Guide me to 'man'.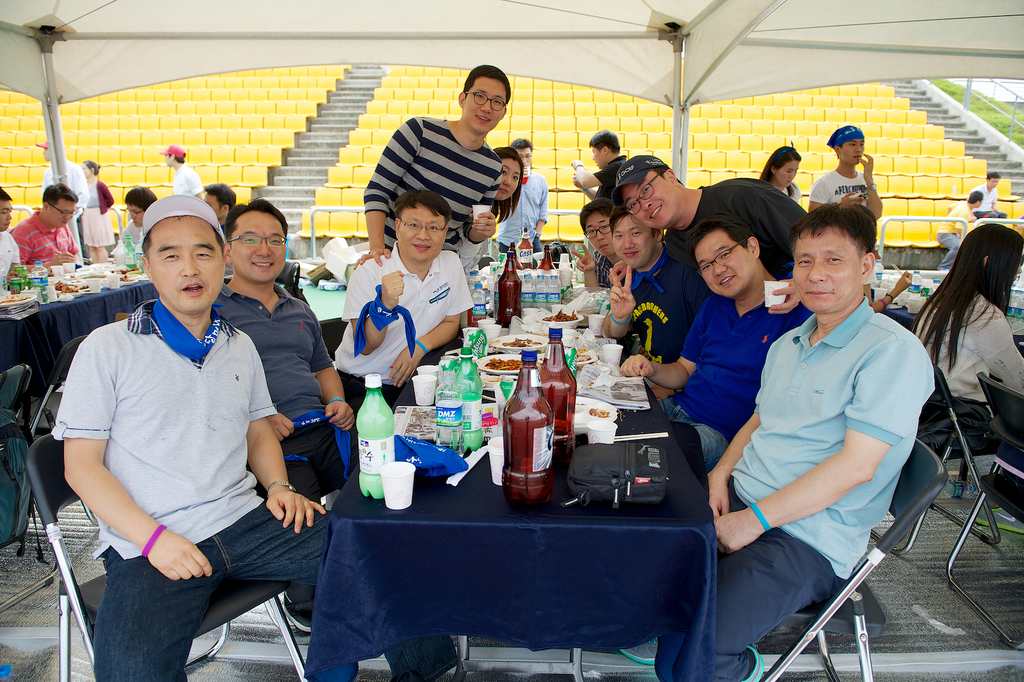
Guidance: select_region(332, 187, 476, 414).
